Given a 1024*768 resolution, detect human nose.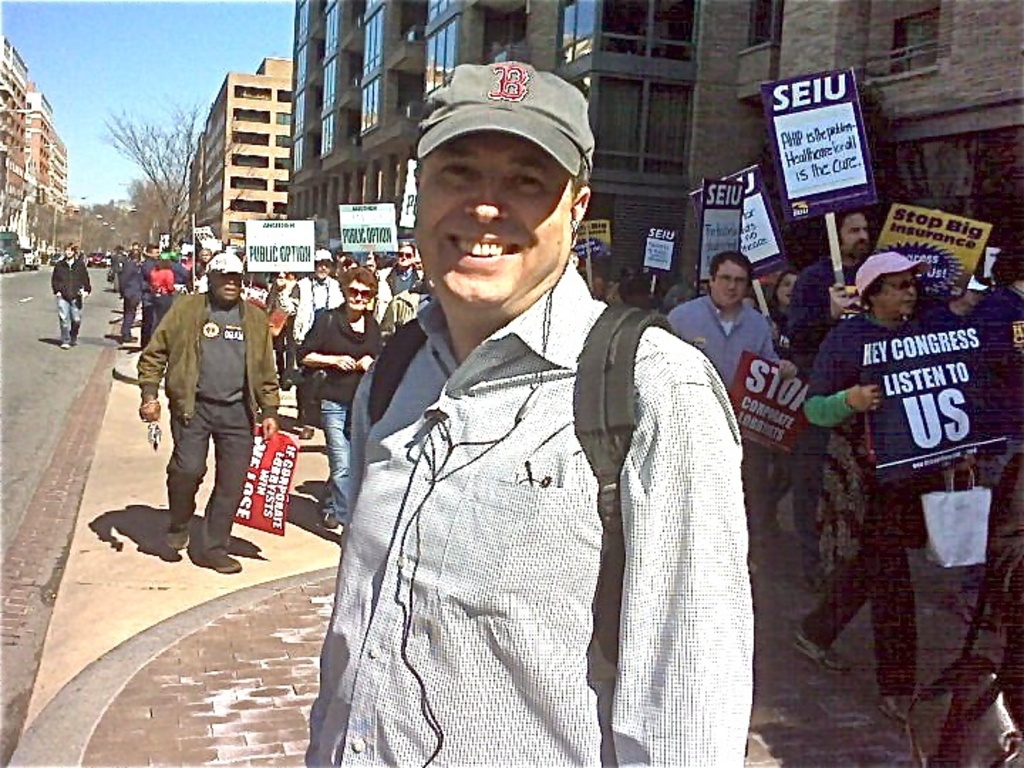
x1=906, y1=287, x2=917, y2=296.
